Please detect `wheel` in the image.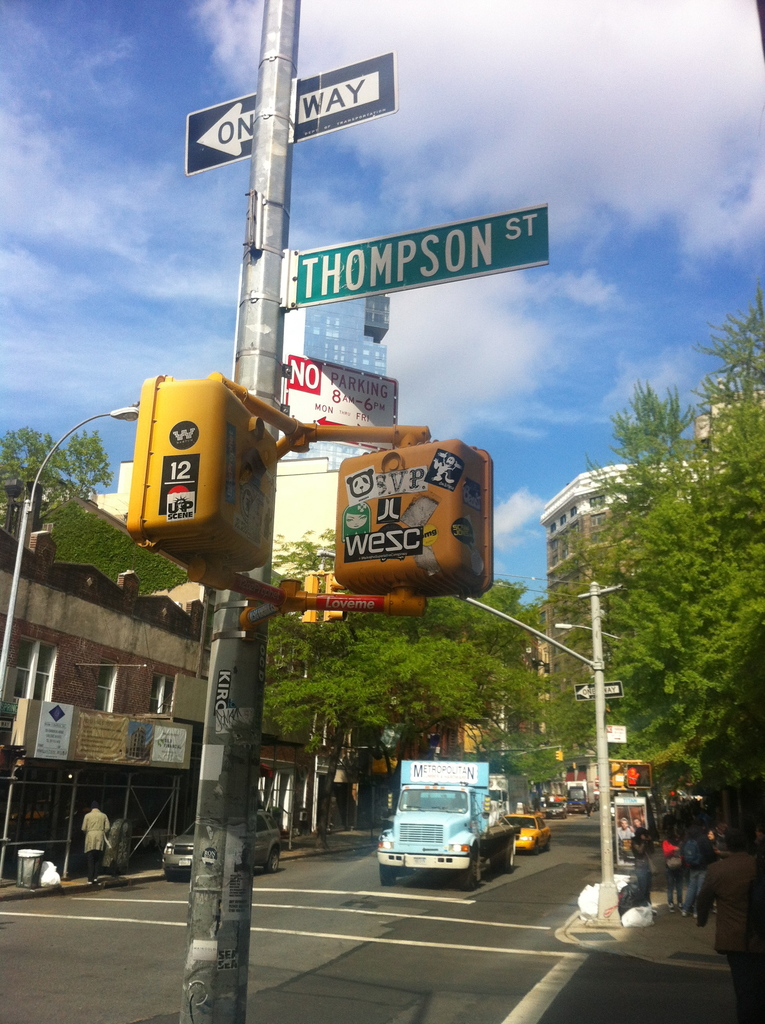
506/844/513/870.
